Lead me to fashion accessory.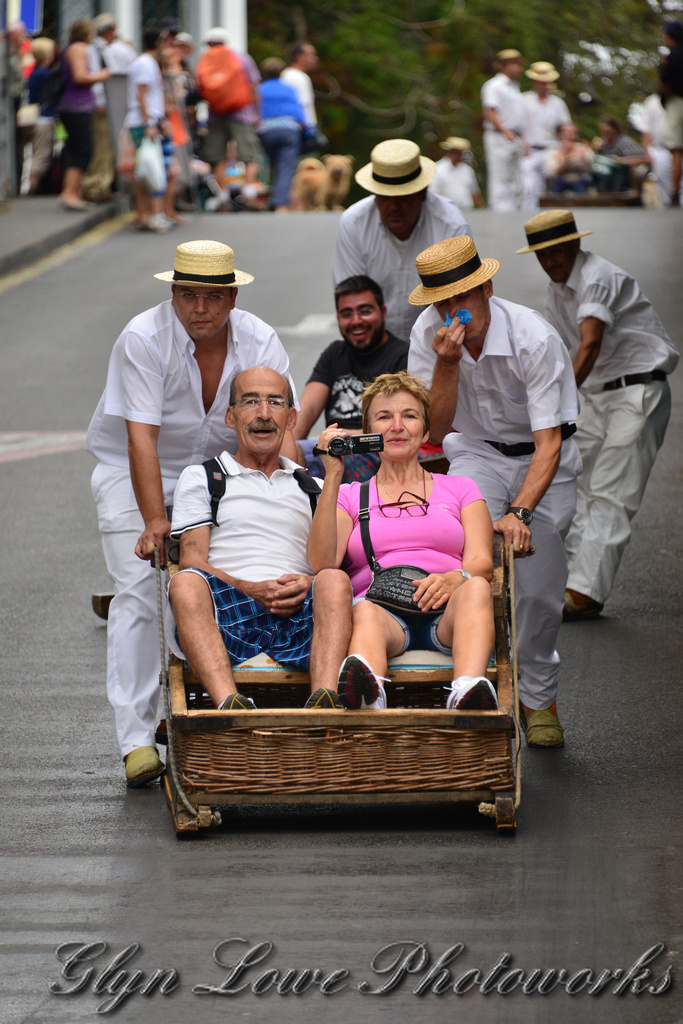
Lead to x1=489 y1=438 x2=539 y2=464.
